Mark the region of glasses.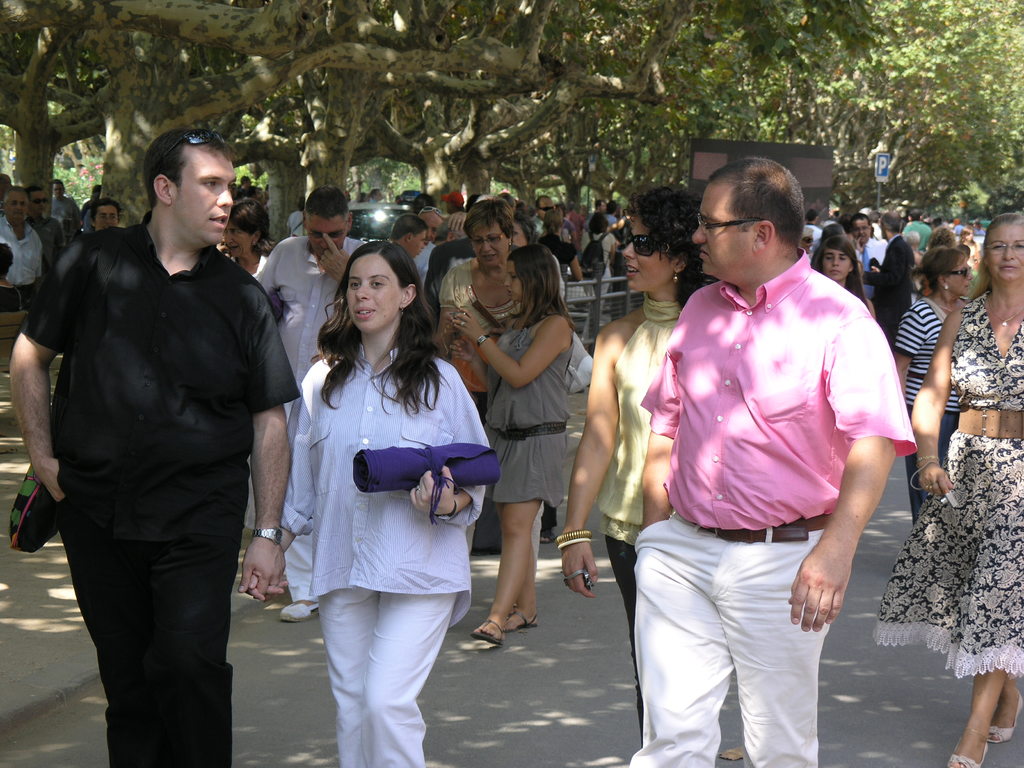
Region: box(148, 129, 229, 177).
